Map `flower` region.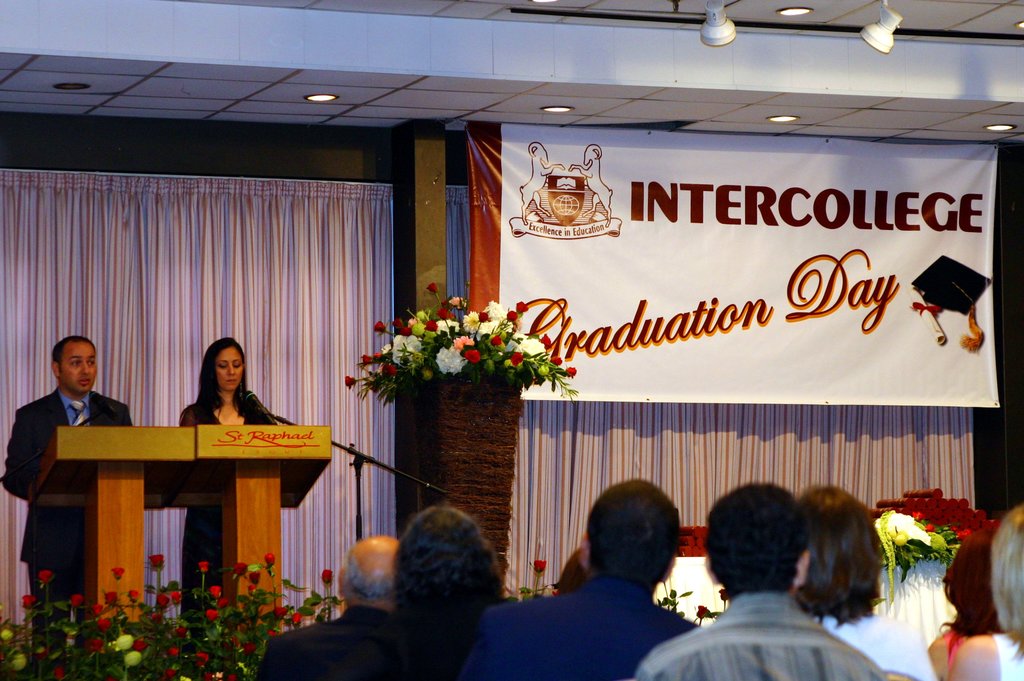
Mapped to crop(379, 346, 390, 352).
